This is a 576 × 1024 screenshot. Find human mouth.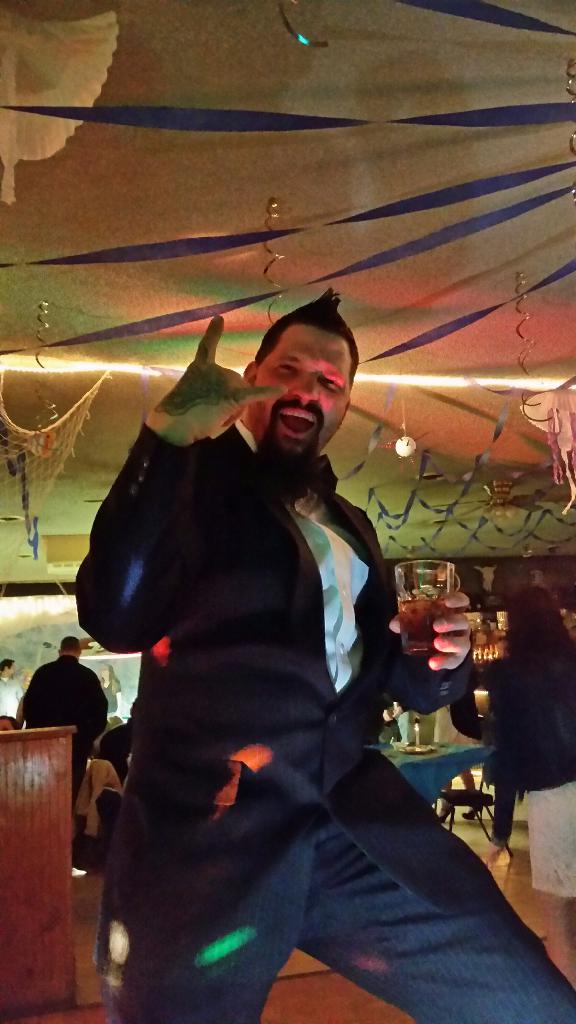
Bounding box: <box>276,403,319,447</box>.
